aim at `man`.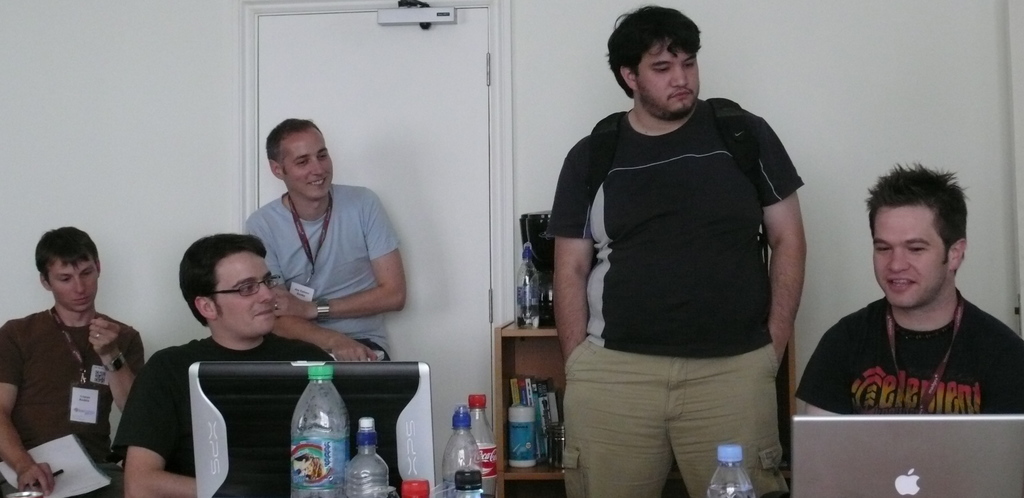
Aimed at rect(111, 236, 337, 497).
